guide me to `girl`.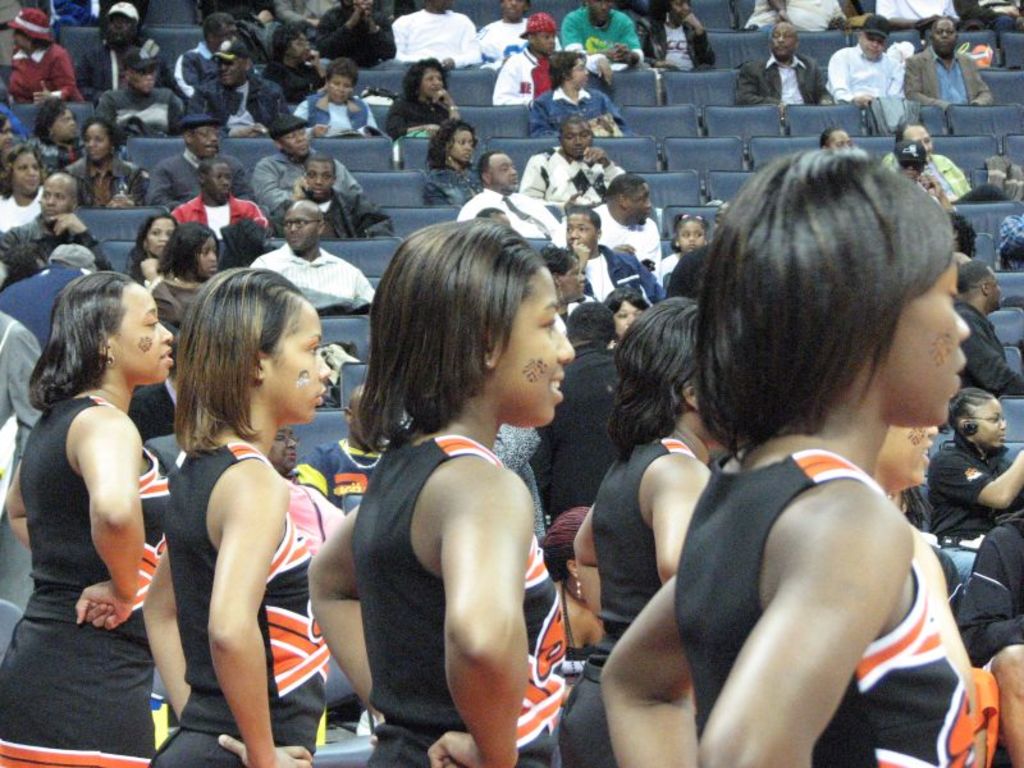
Guidance: {"x1": 531, "y1": 40, "x2": 625, "y2": 133}.
